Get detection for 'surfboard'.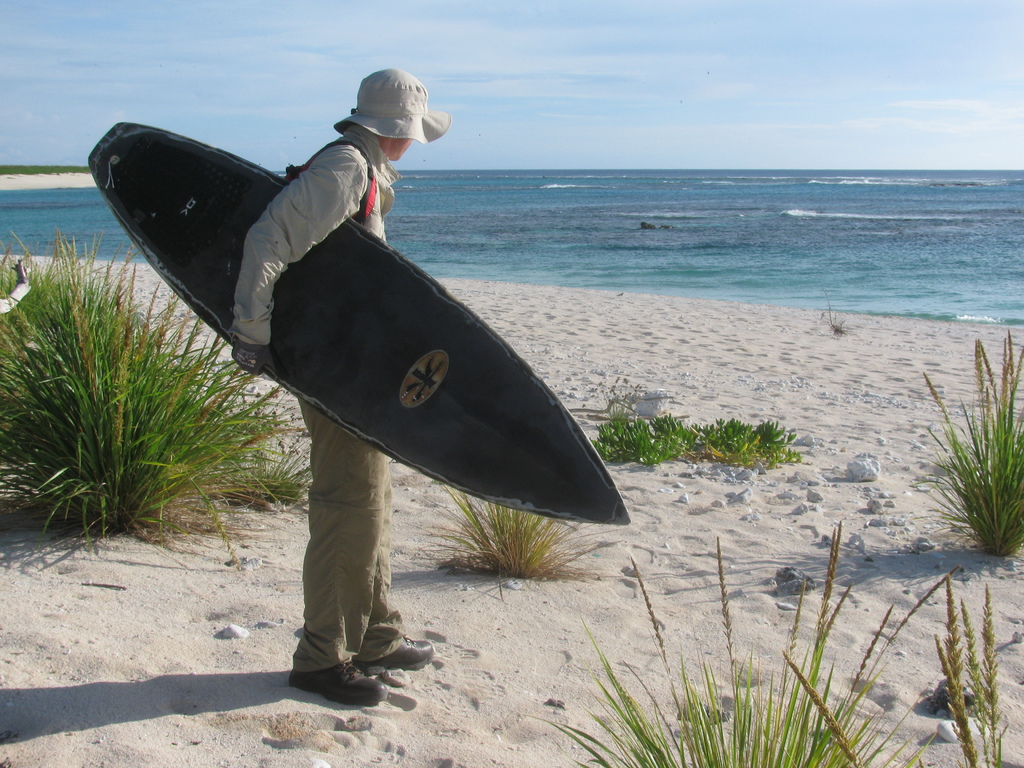
Detection: [88,122,634,528].
